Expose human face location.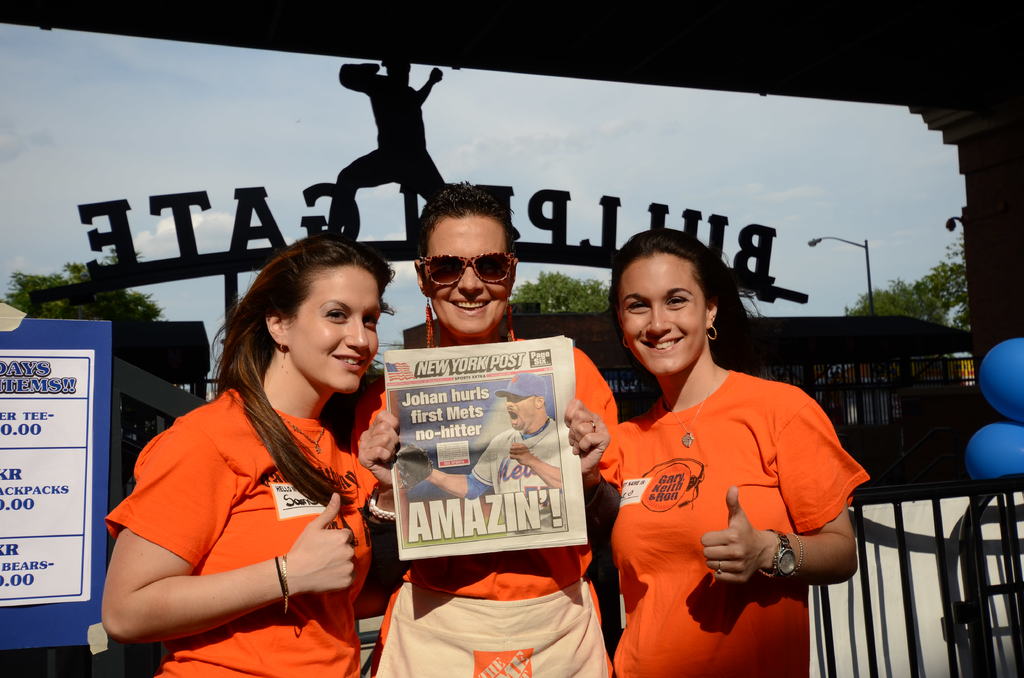
Exposed at bbox=[617, 261, 705, 382].
